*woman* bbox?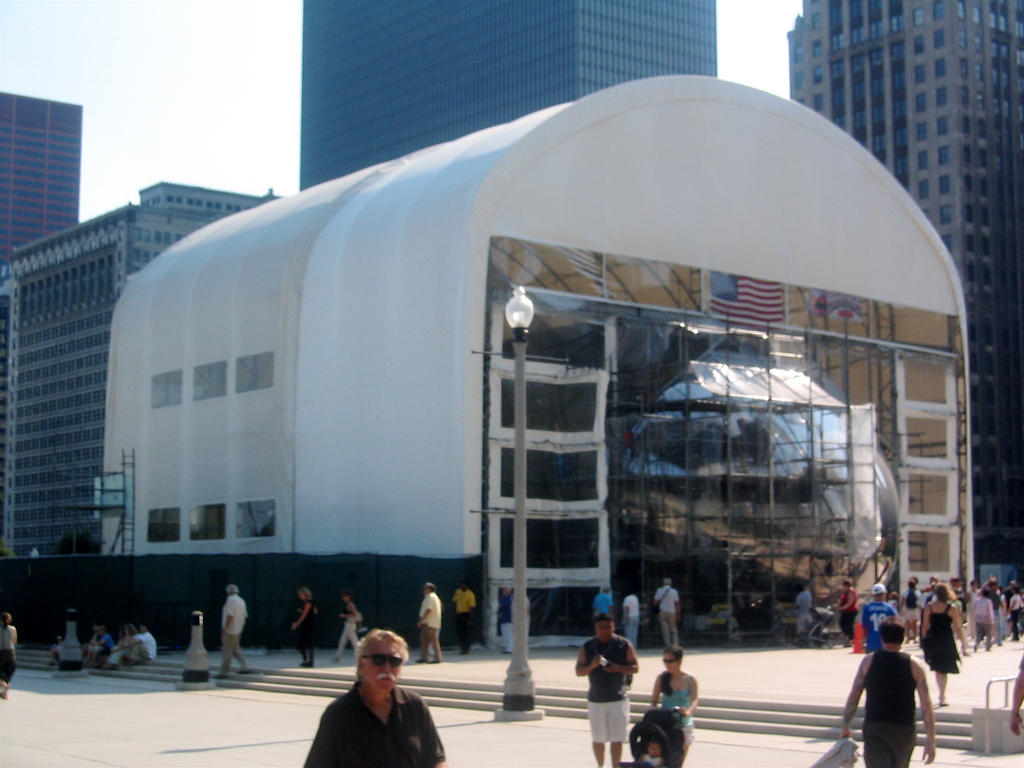
(x1=650, y1=644, x2=698, y2=767)
